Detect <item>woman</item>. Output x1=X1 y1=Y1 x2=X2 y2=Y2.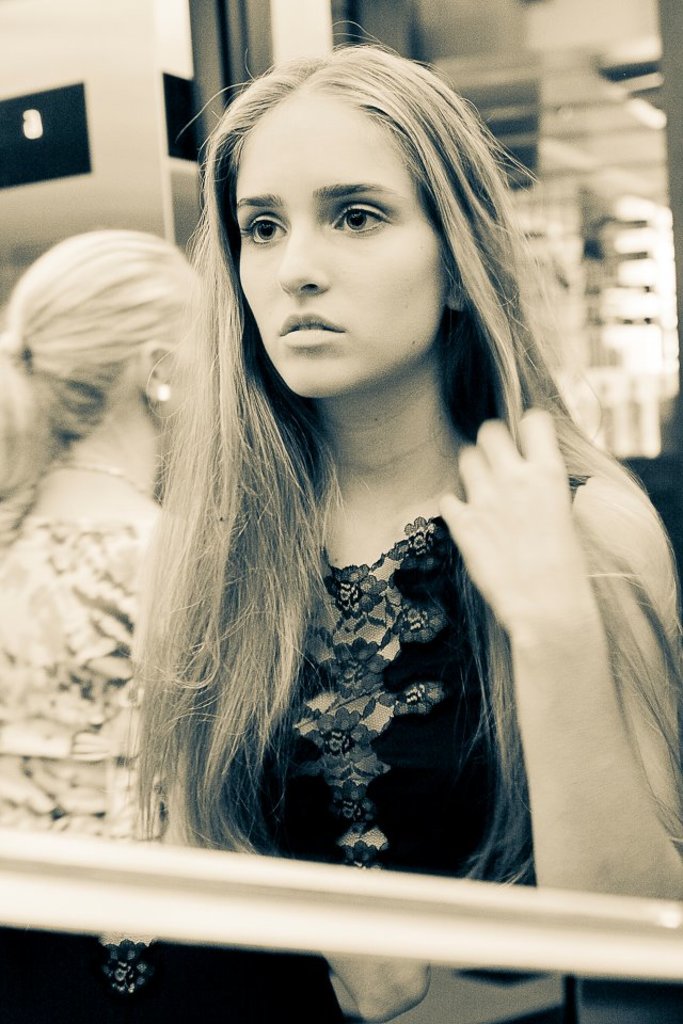
x1=0 y1=224 x2=215 y2=843.
